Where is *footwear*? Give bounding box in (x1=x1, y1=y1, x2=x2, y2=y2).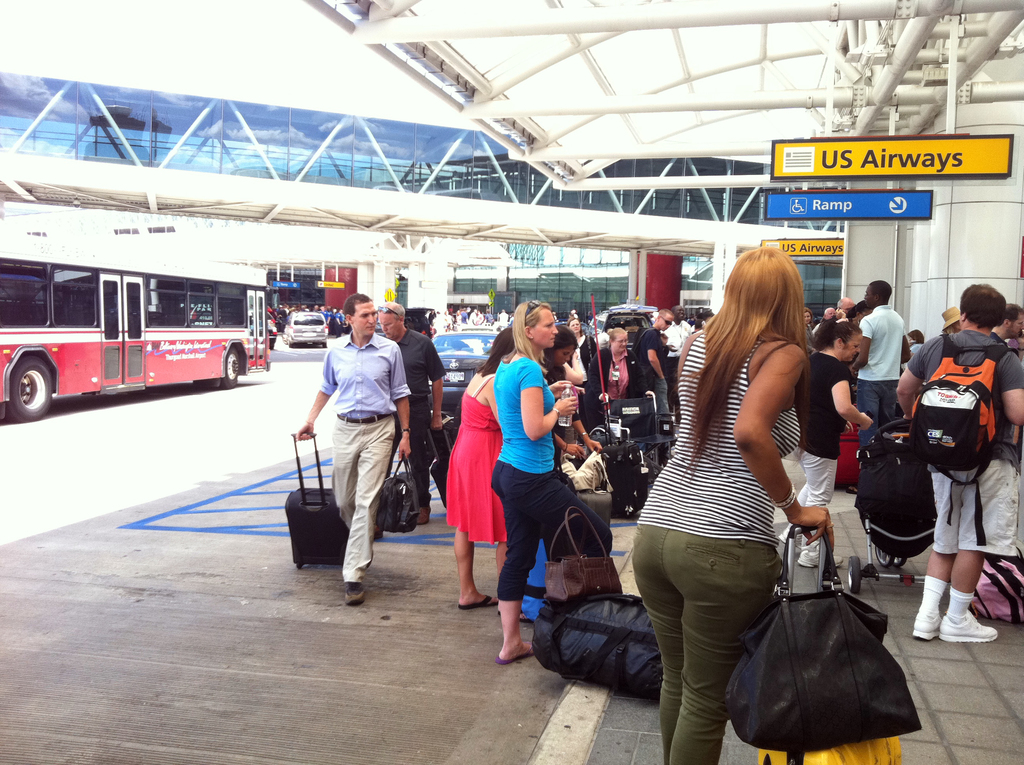
(x1=911, y1=577, x2=946, y2=645).
